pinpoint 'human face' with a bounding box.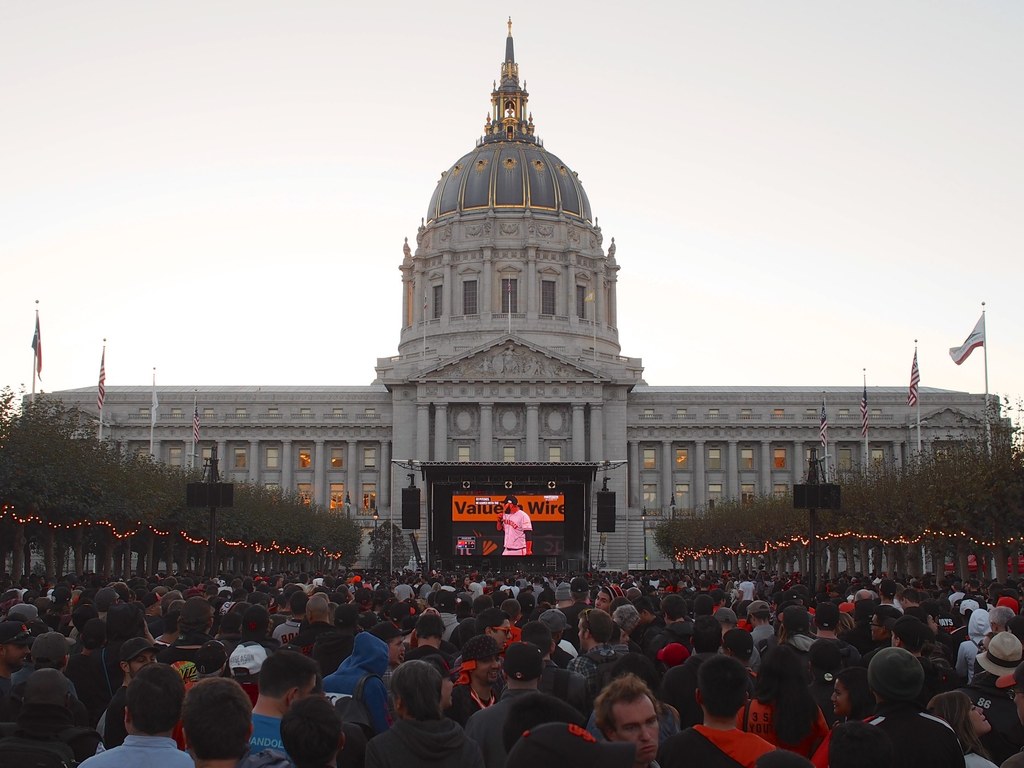
x1=869 y1=614 x2=880 y2=641.
